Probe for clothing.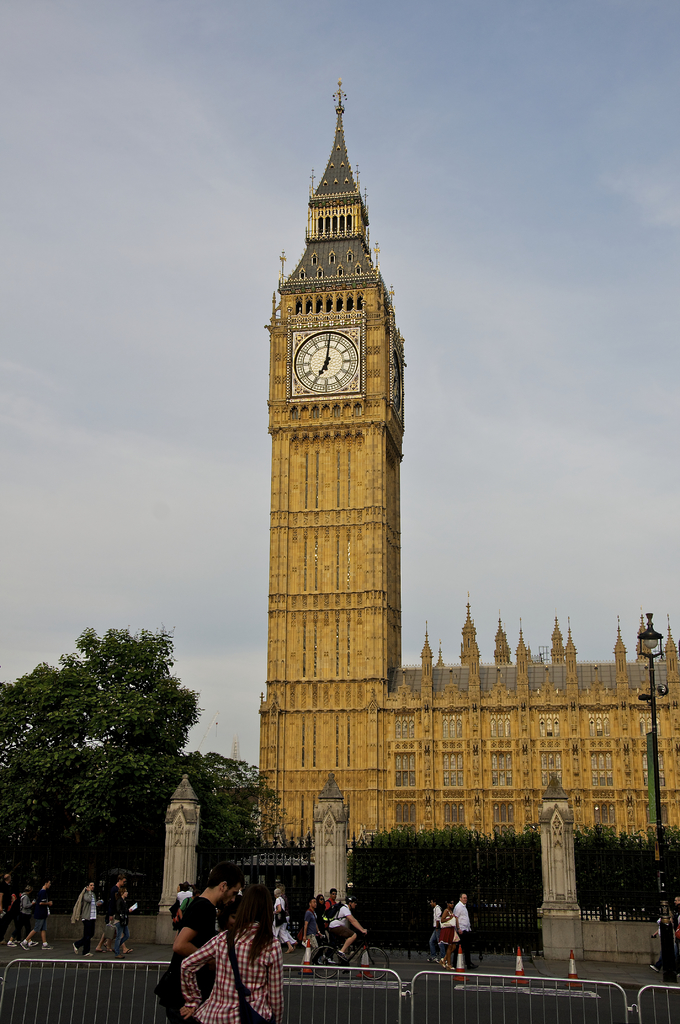
Probe result: left=80, top=895, right=90, bottom=922.
